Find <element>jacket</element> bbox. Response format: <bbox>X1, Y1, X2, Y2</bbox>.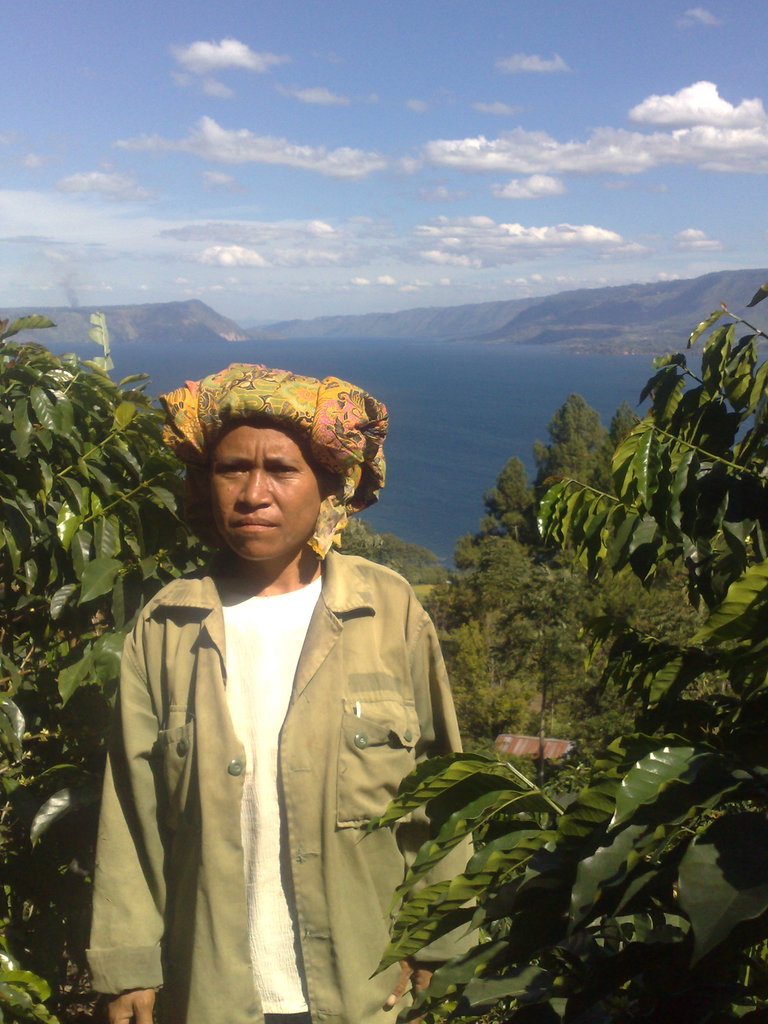
<bbox>100, 461, 463, 995</bbox>.
